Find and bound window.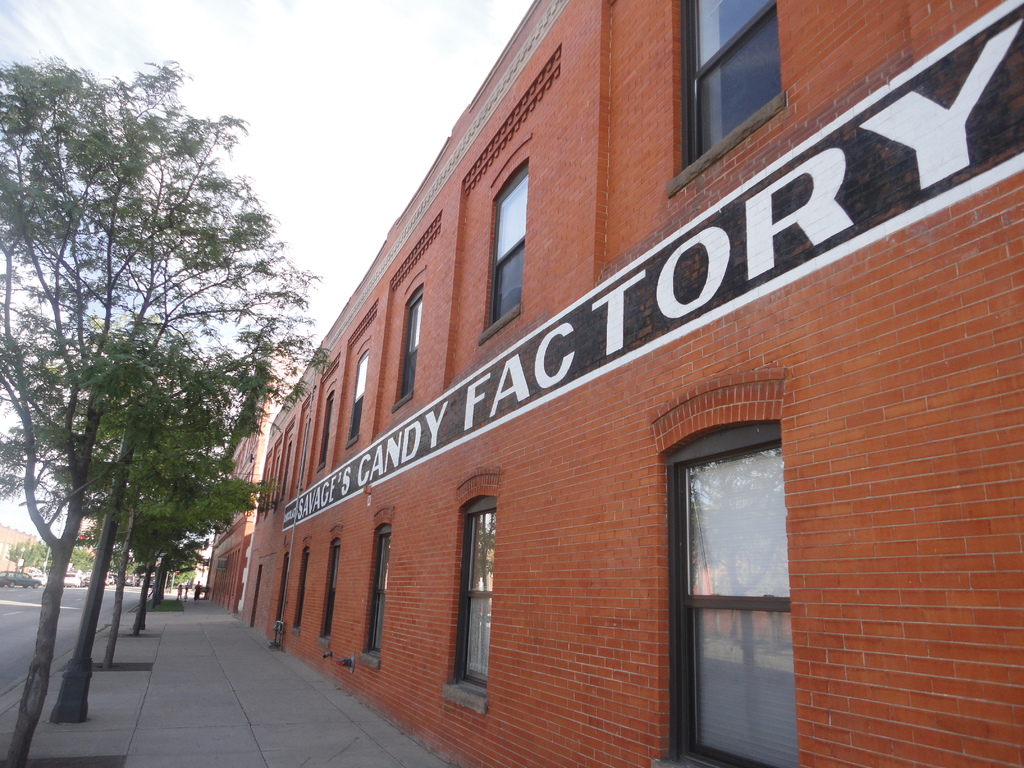
Bound: [x1=321, y1=537, x2=338, y2=643].
